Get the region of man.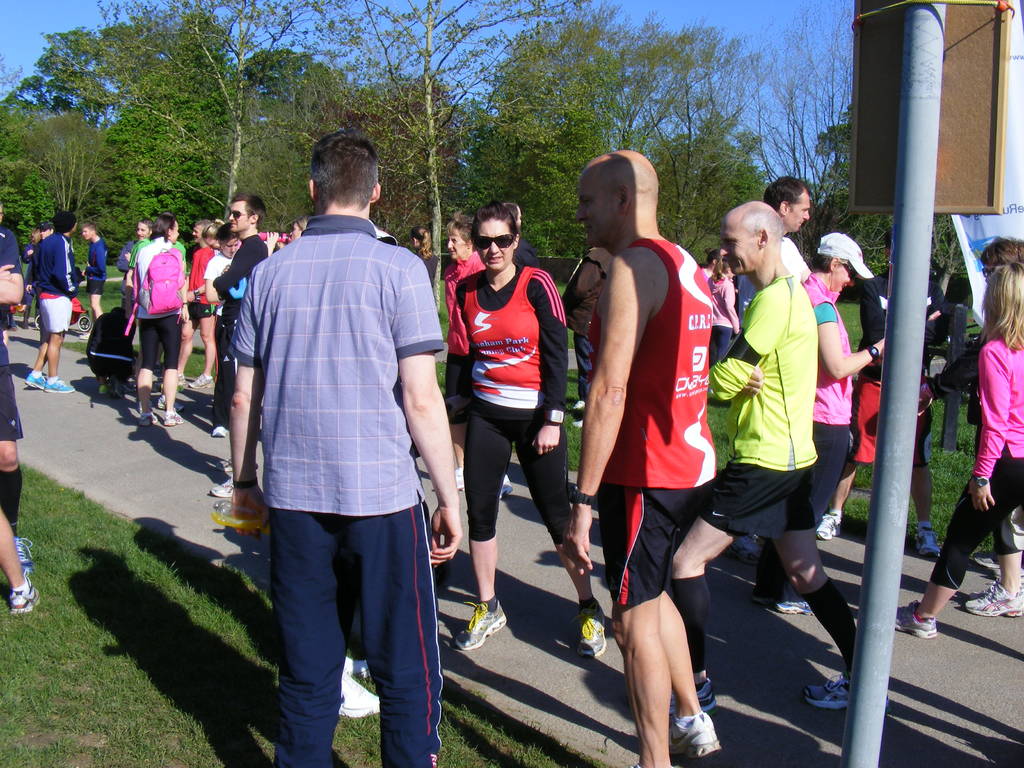
left=81, top=221, right=109, bottom=319.
